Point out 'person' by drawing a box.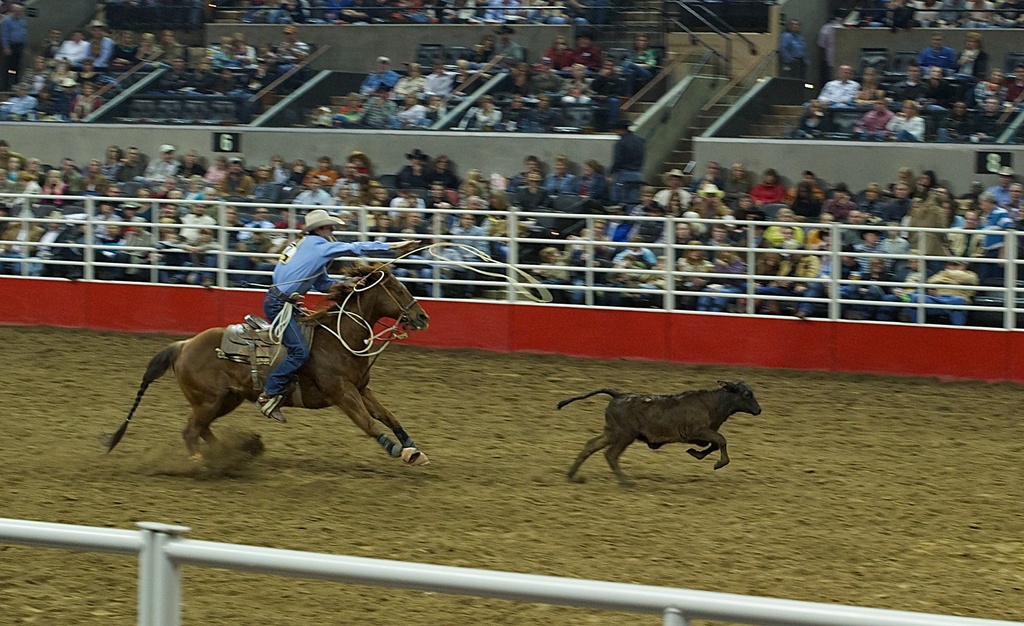
x1=255, y1=210, x2=420, y2=422.
